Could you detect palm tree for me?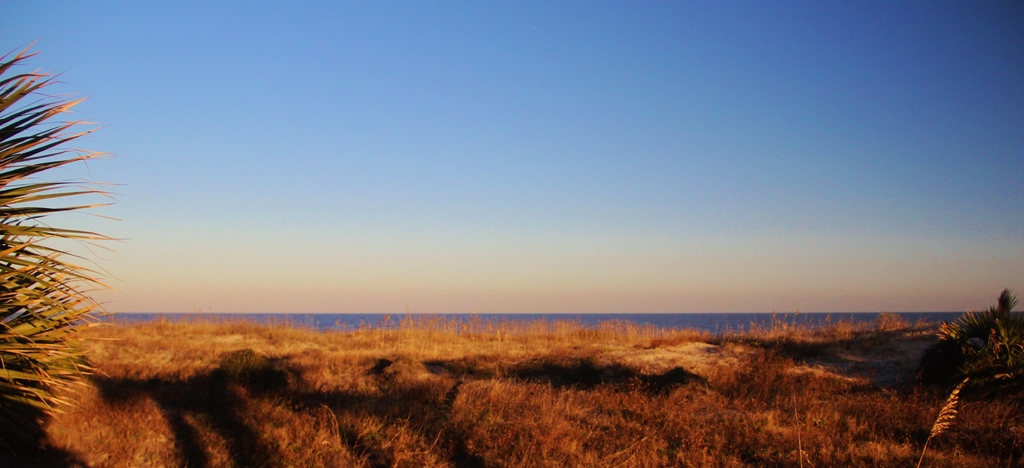
Detection result: l=0, t=37, r=123, b=411.
